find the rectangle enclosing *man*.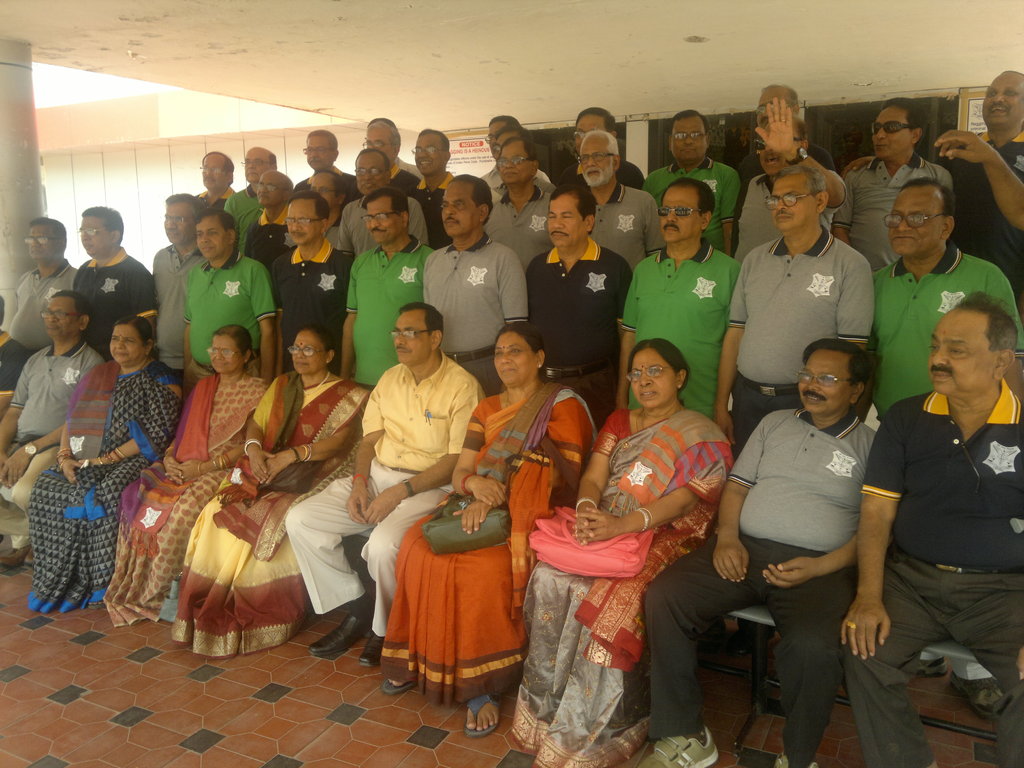
<box>573,129,673,279</box>.
